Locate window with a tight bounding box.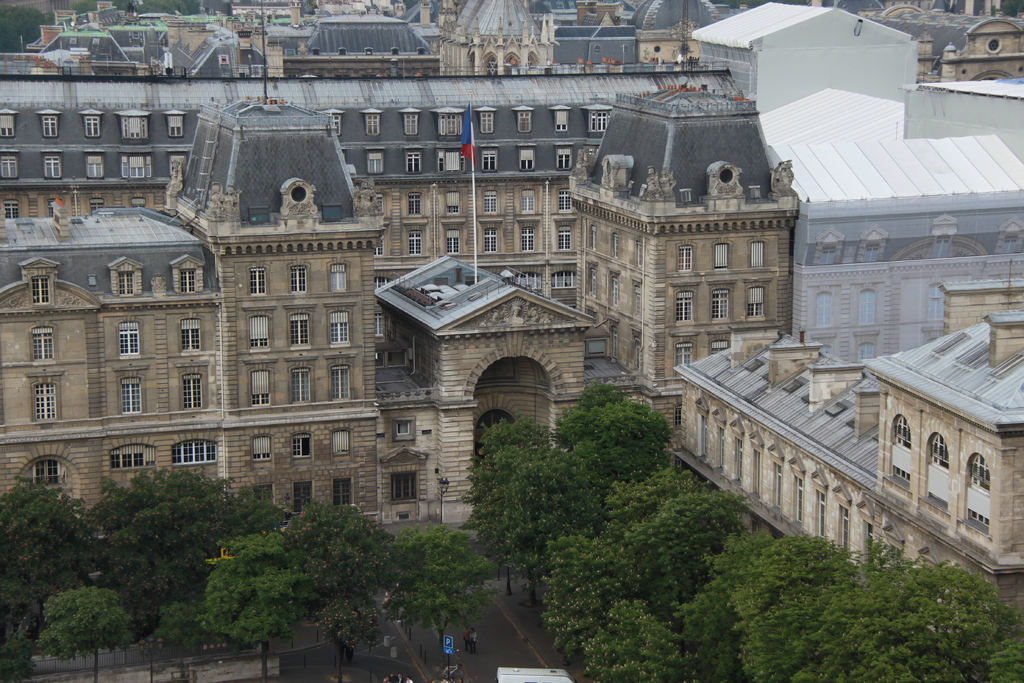
[118,274,135,295].
